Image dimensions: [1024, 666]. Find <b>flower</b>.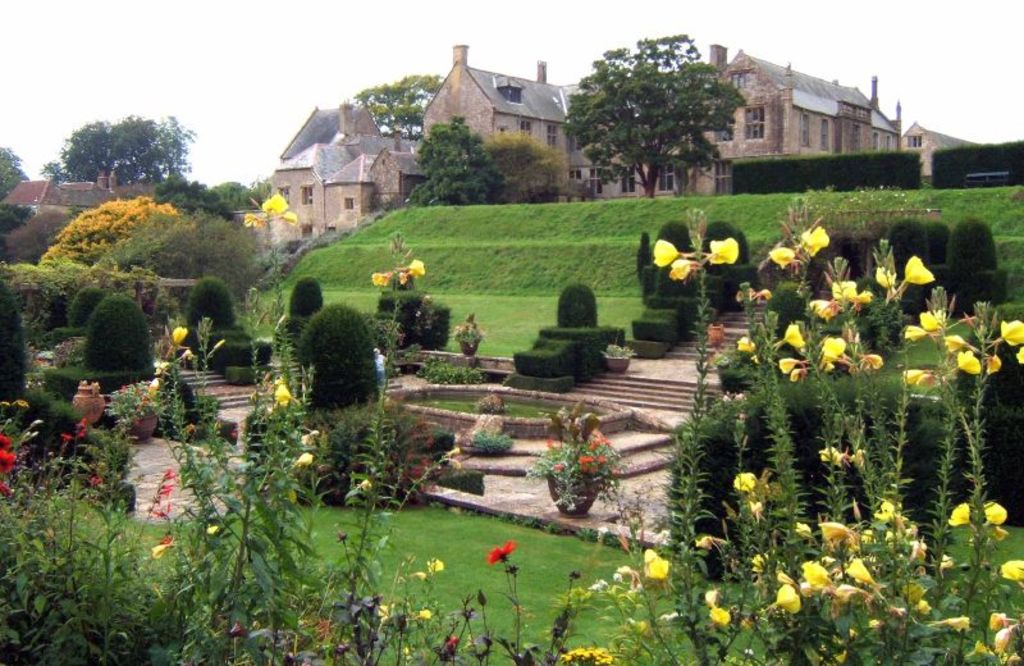
Rect(369, 265, 394, 292).
